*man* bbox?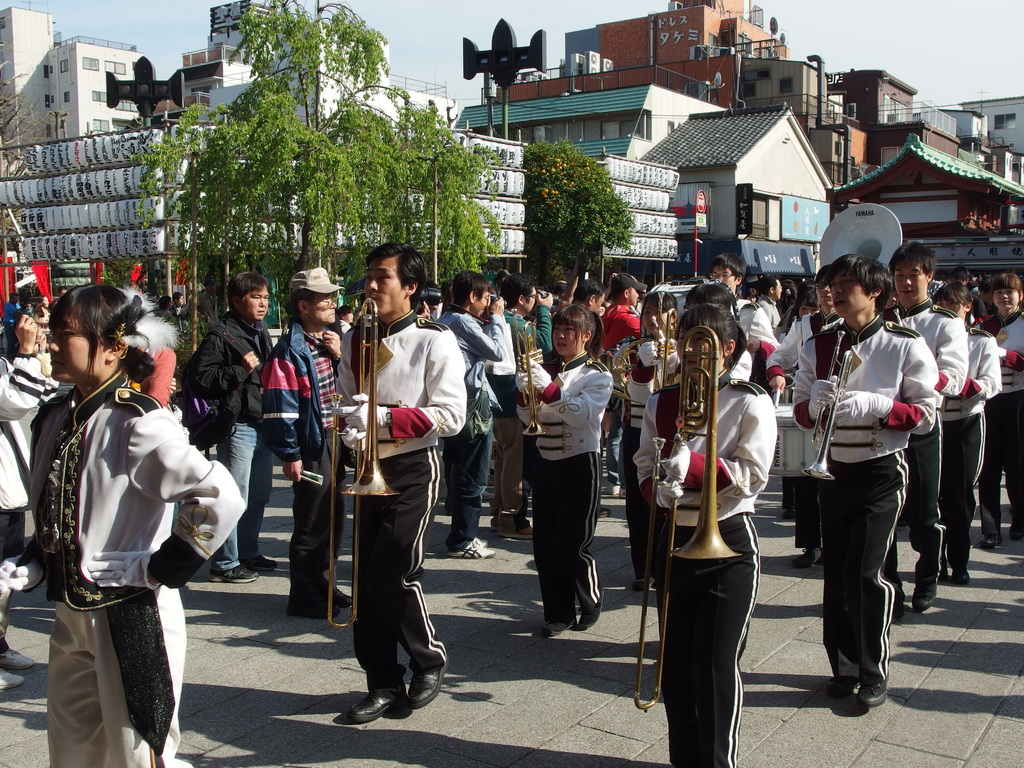
BBox(710, 251, 781, 367)
